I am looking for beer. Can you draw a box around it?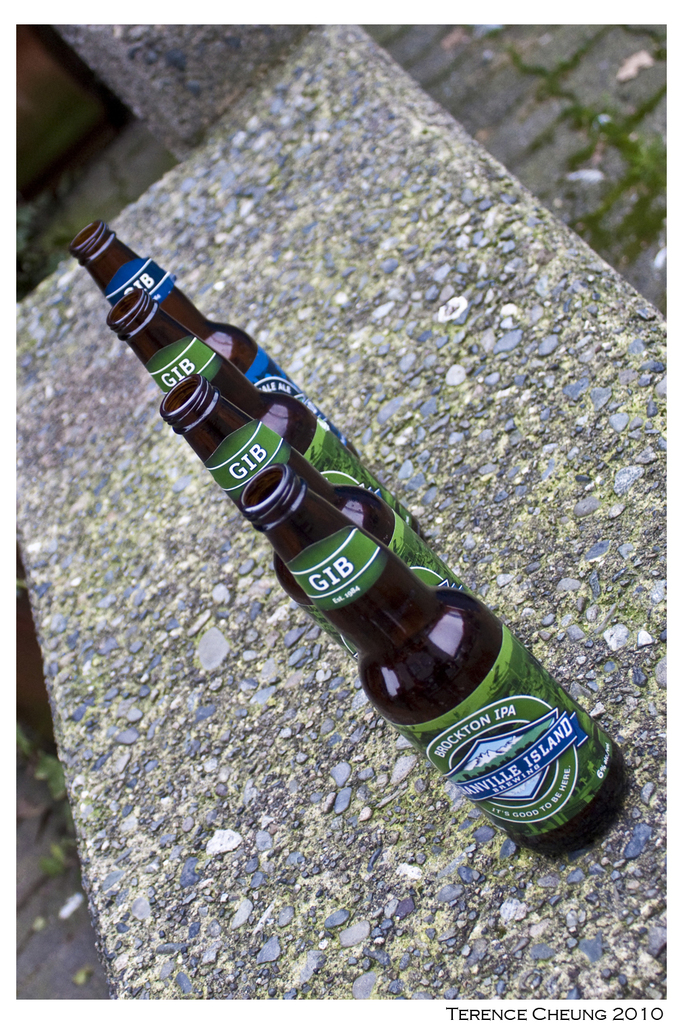
Sure, the bounding box is detection(67, 217, 632, 869).
